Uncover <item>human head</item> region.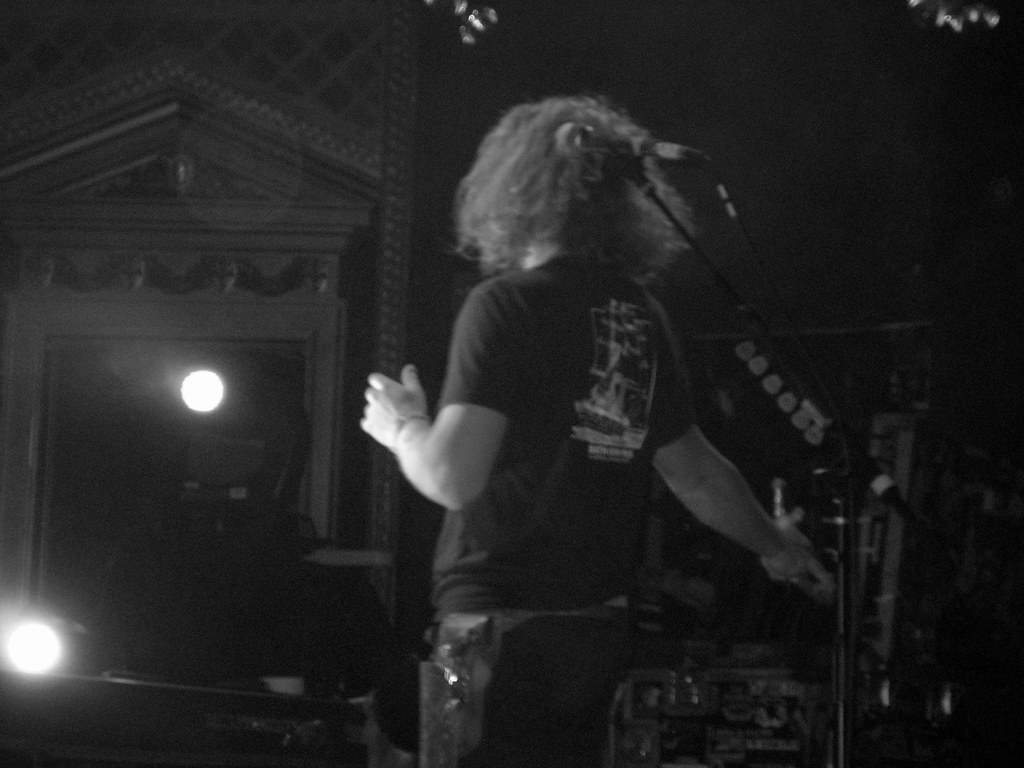
Uncovered: 442,97,710,329.
